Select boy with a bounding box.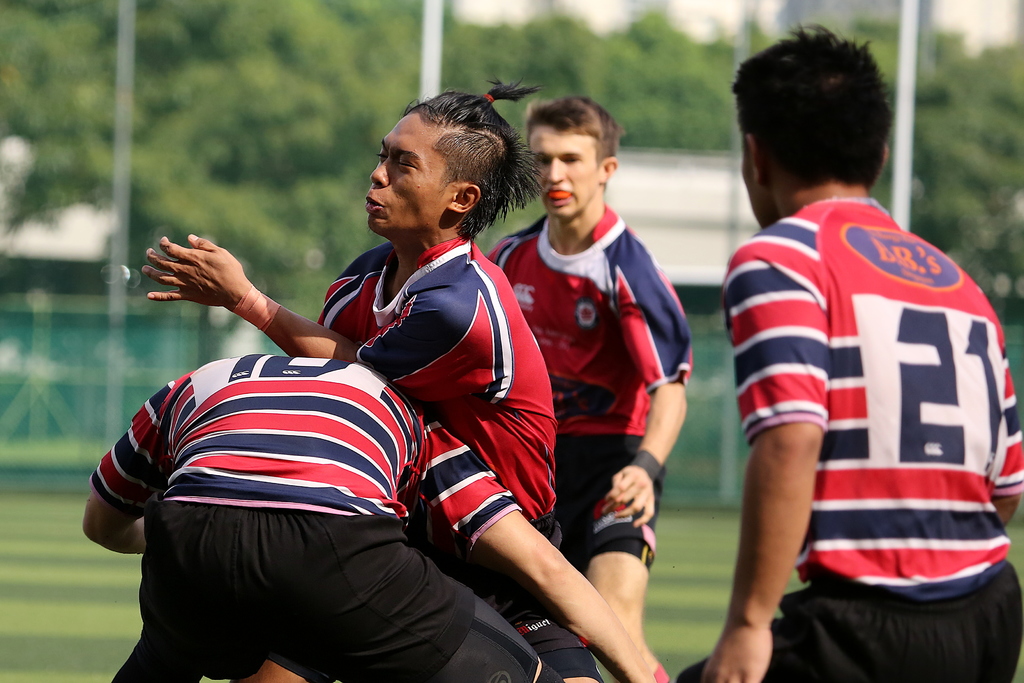
x1=145, y1=81, x2=606, y2=682.
